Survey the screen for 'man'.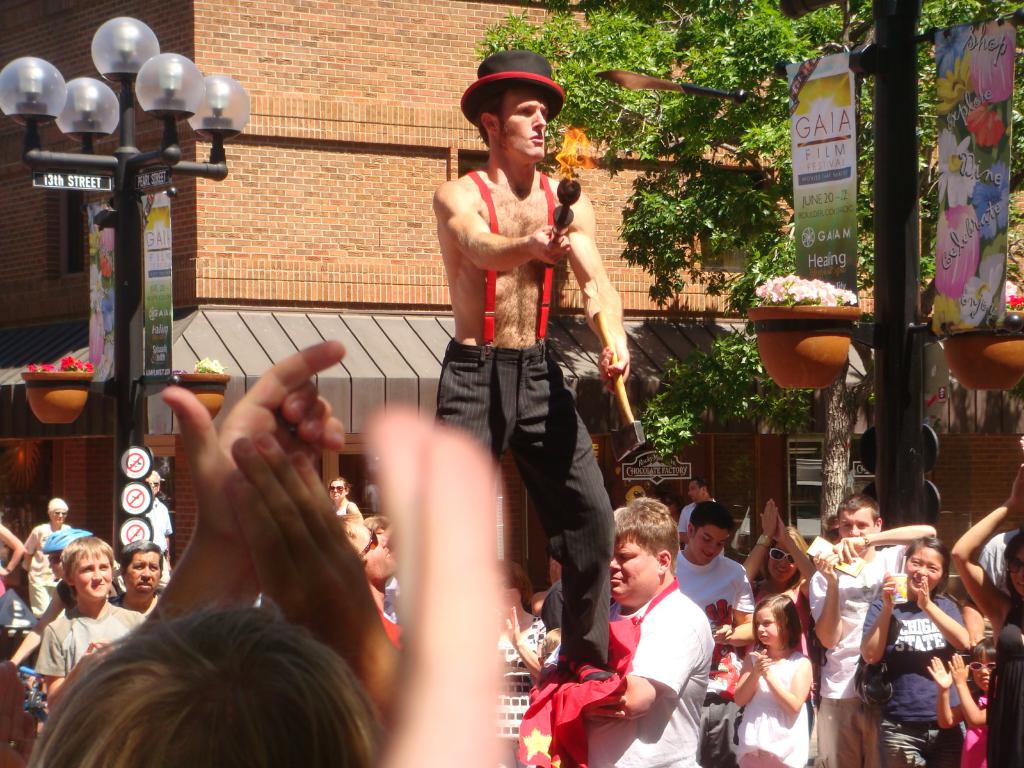
Survey found: region(147, 471, 175, 583).
